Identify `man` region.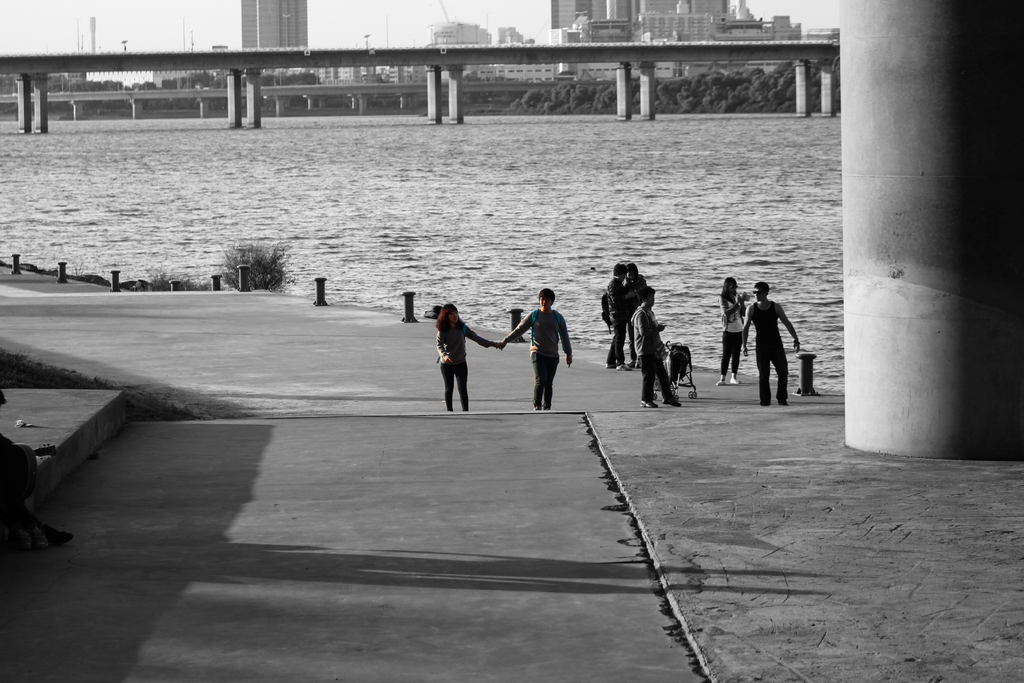
Region: (x1=497, y1=287, x2=572, y2=413).
